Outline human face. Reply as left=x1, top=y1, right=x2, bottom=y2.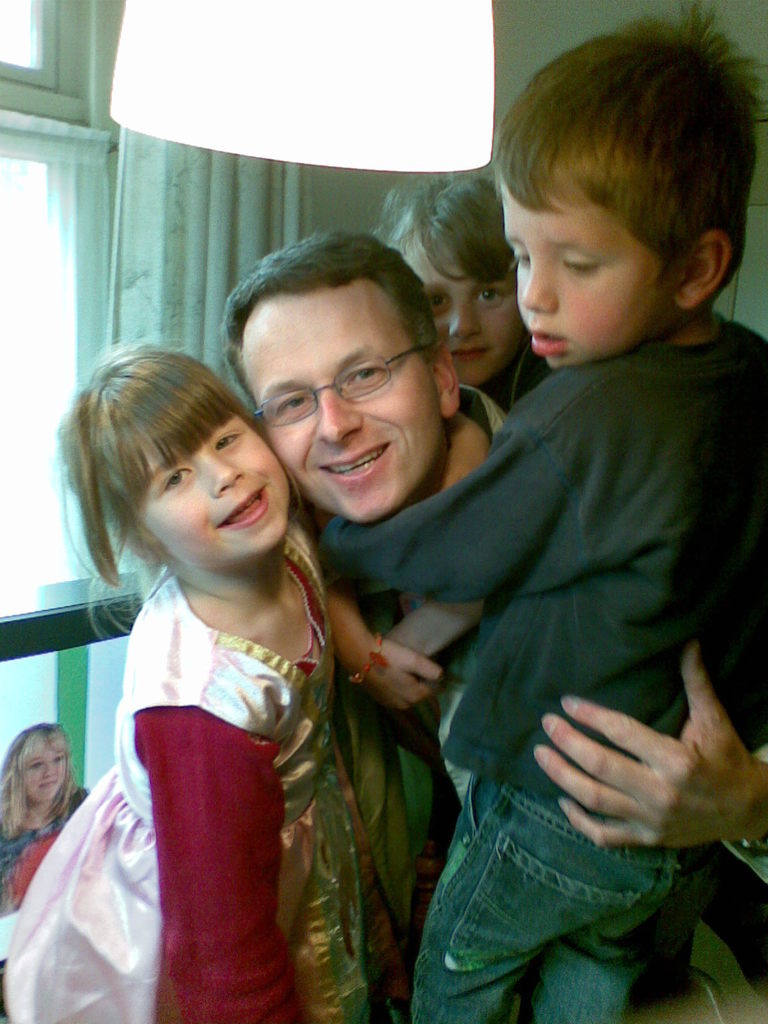
left=501, top=187, right=669, bottom=371.
